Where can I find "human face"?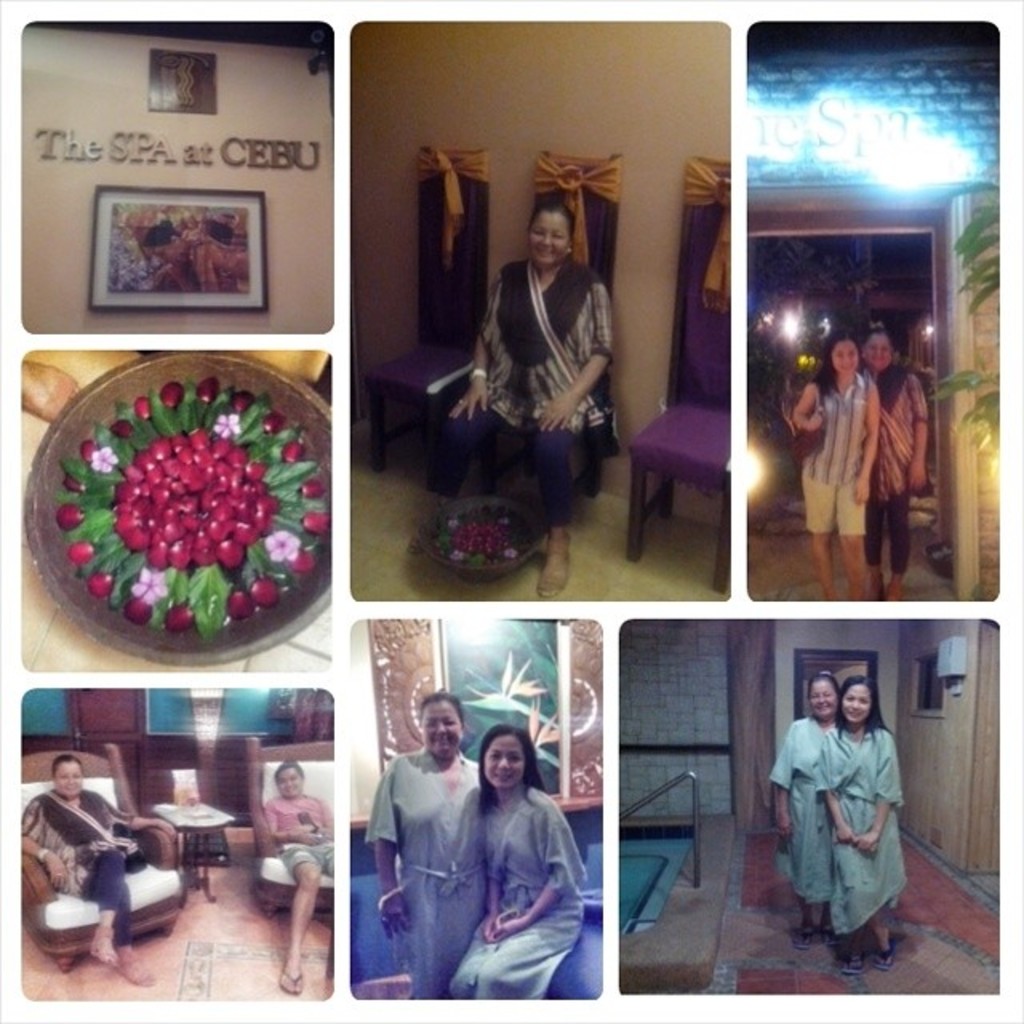
You can find it at <region>829, 338, 858, 378</region>.
